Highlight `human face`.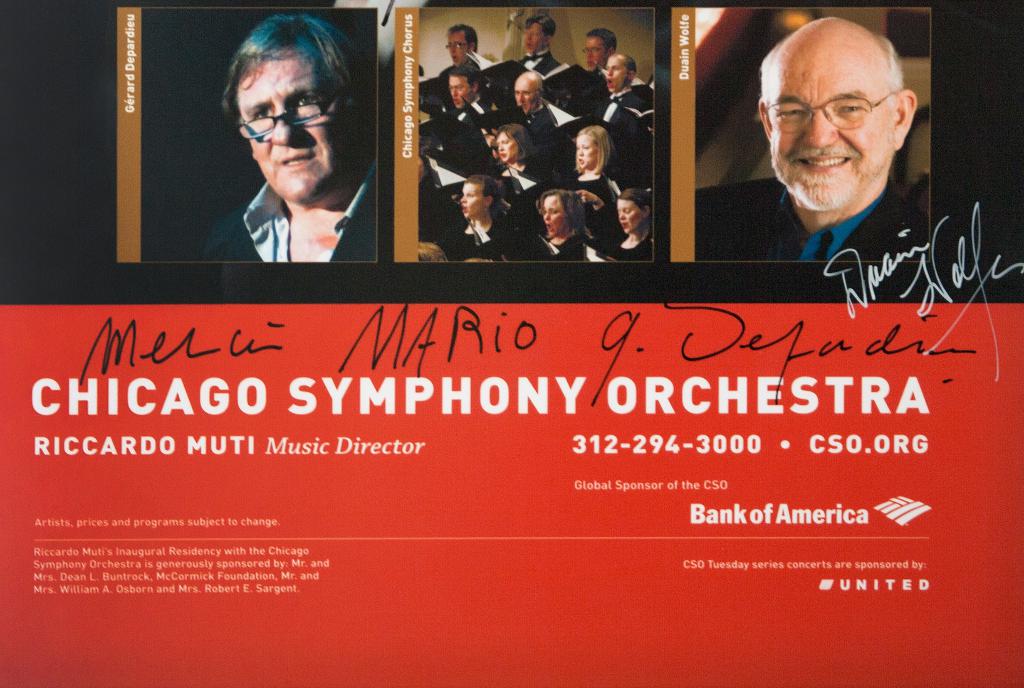
Highlighted region: [767,31,892,214].
